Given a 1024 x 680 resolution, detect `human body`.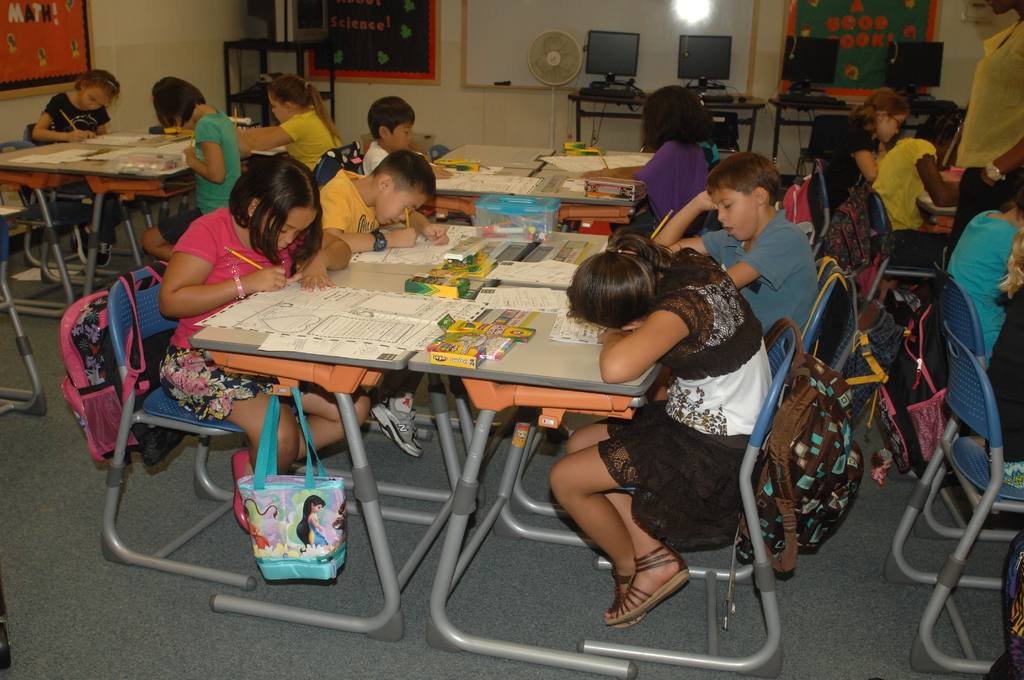
944, 0, 1023, 239.
